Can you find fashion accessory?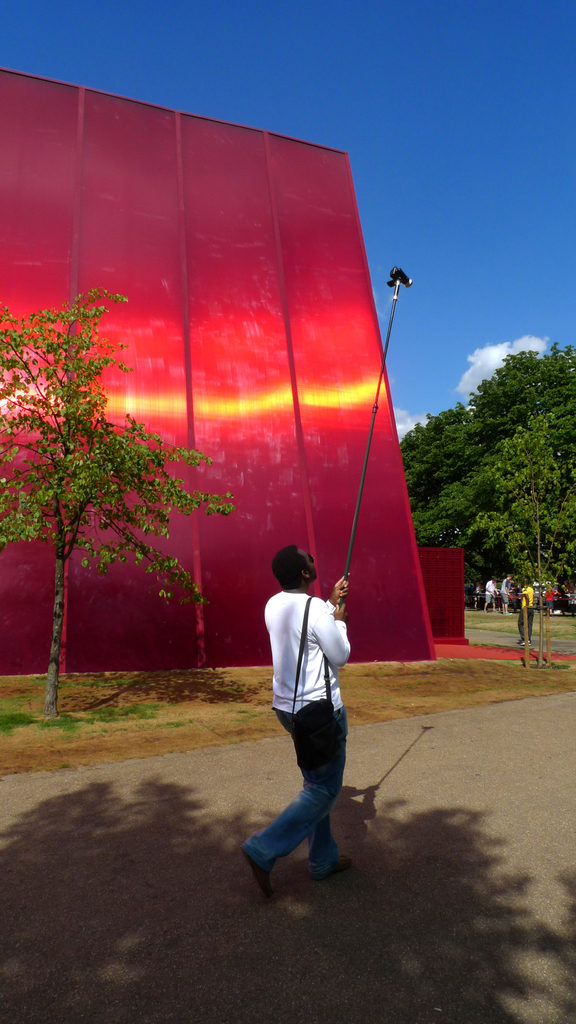
Yes, bounding box: Rect(292, 586, 345, 758).
